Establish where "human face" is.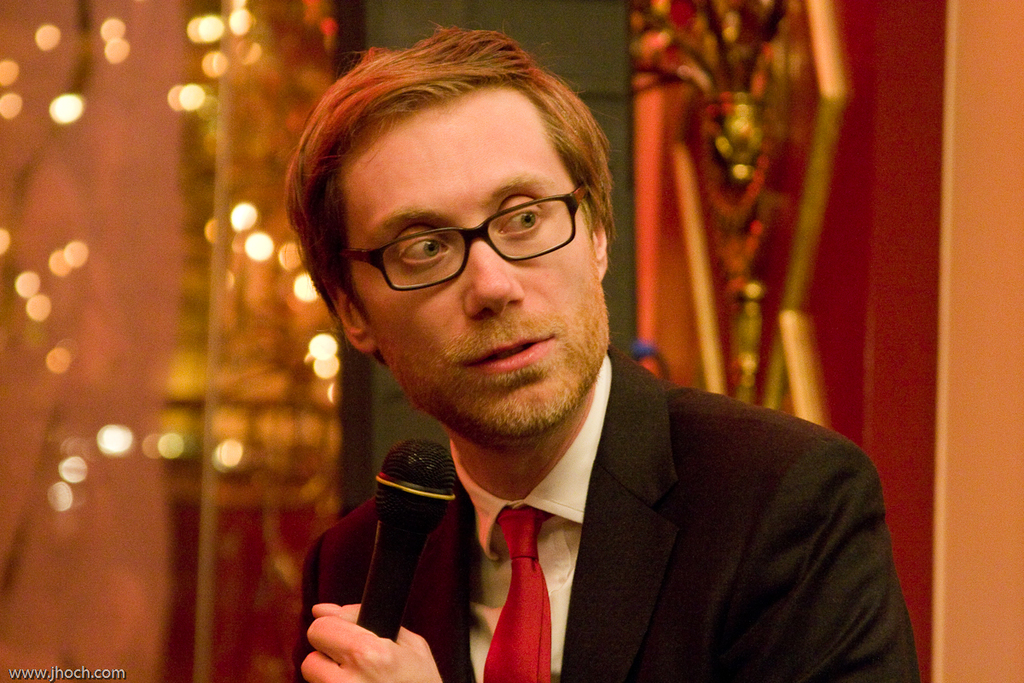
Established at [346,90,614,435].
